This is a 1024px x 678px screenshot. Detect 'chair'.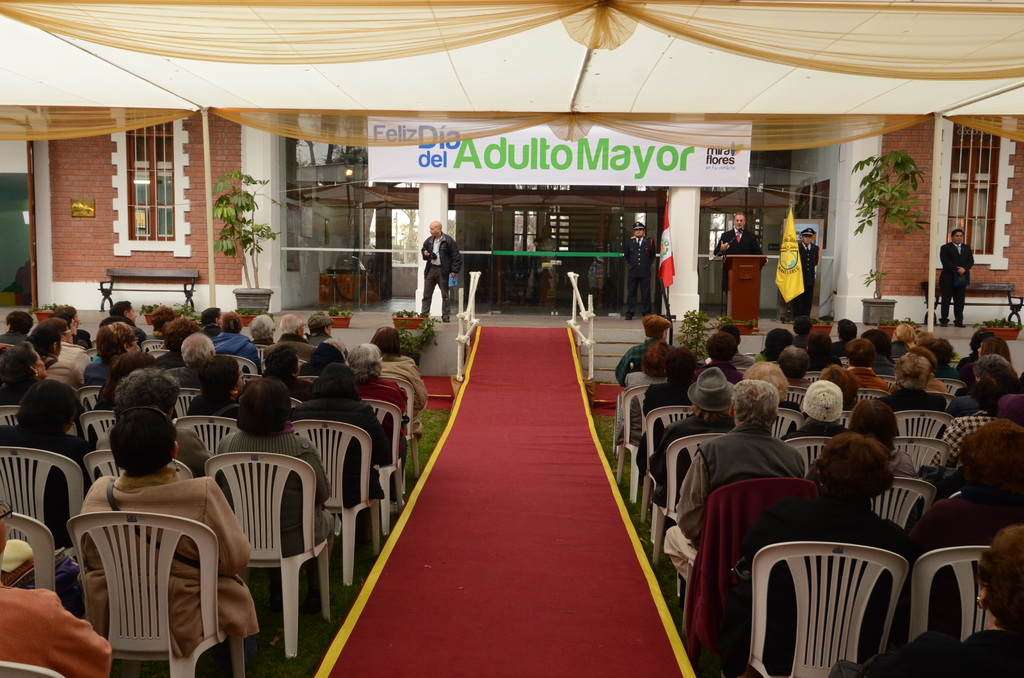
{"left": 79, "top": 410, "right": 121, "bottom": 440}.
